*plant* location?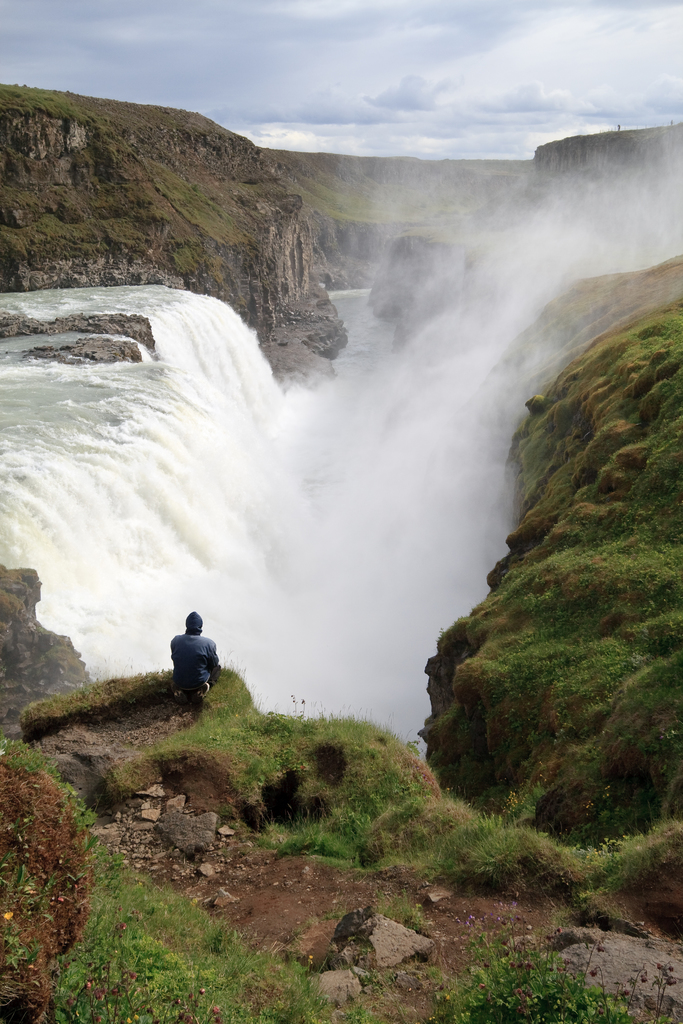
{"left": 0, "top": 83, "right": 113, "bottom": 125}
